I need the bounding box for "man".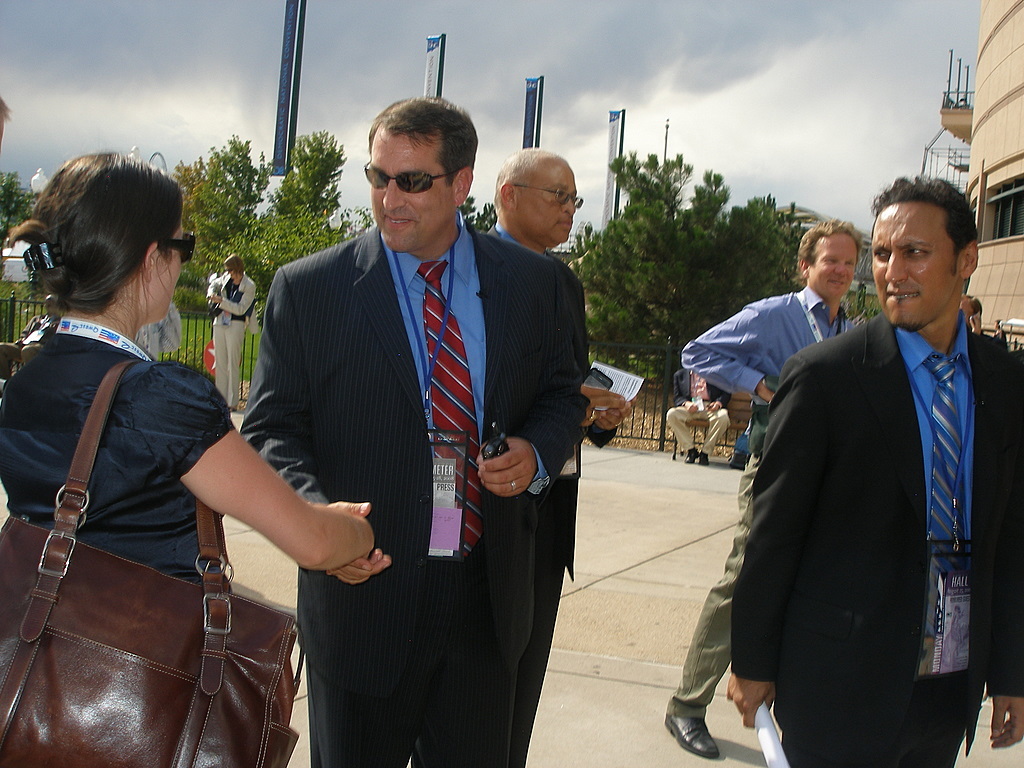
Here it is: bbox=(656, 359, 736, 476).
